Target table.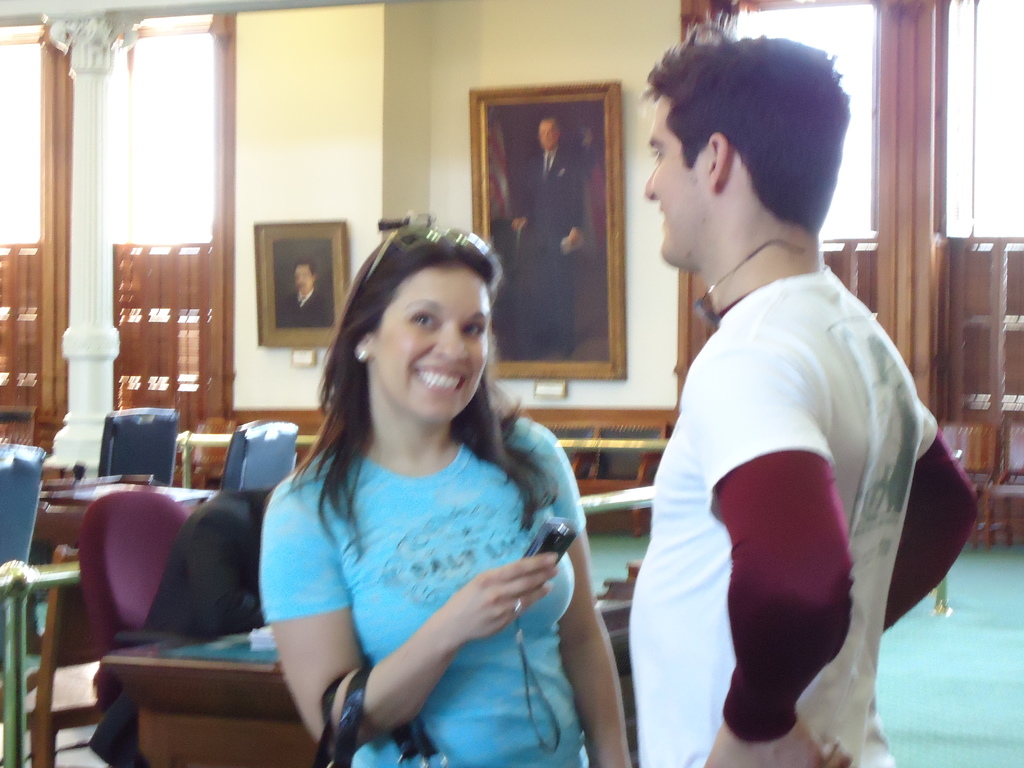
Target region: rect(106, 590, 630, 767).
